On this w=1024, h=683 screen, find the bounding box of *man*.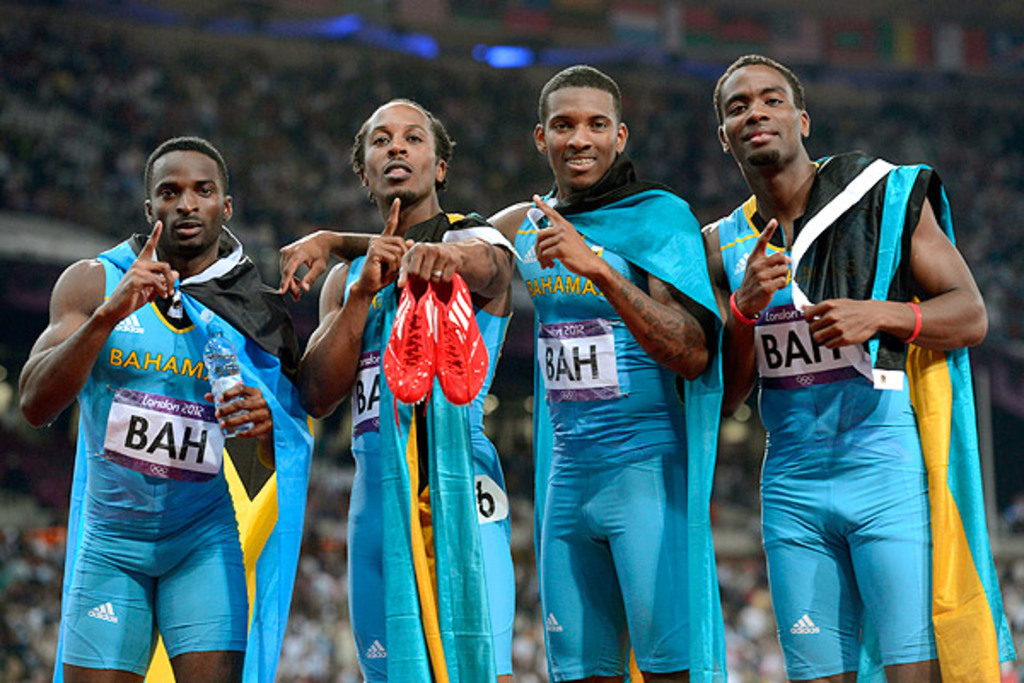
Bounding box: left=698, top=53, right=1019, bottom=681.
